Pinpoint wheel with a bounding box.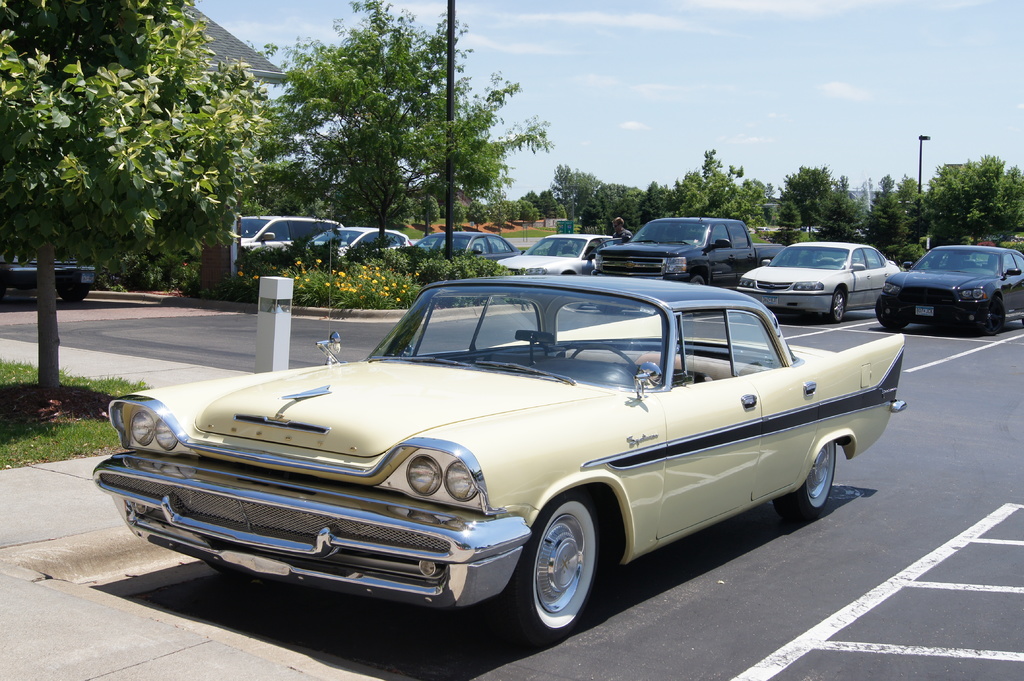
[left=877, top=298, right=906, bottom=333].
